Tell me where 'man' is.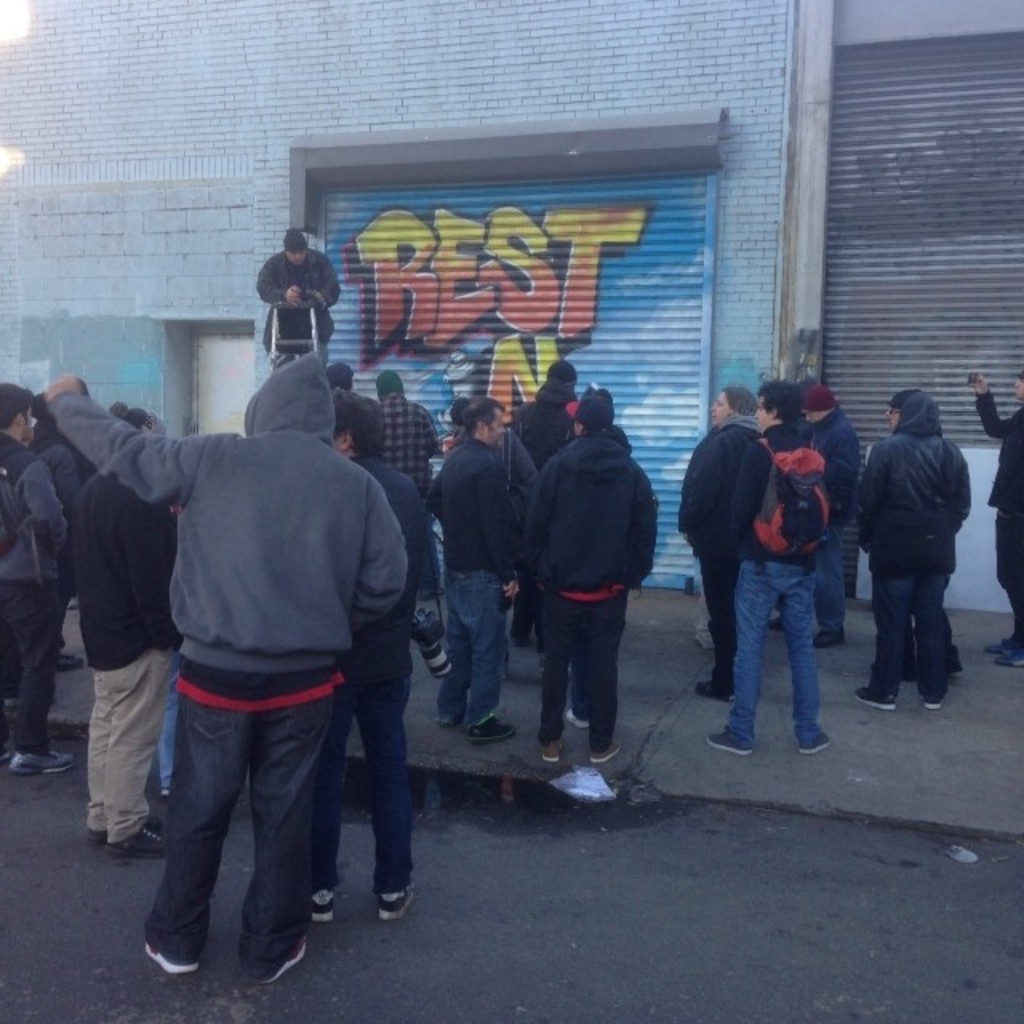
'man' is at 978:370:1022:704.
